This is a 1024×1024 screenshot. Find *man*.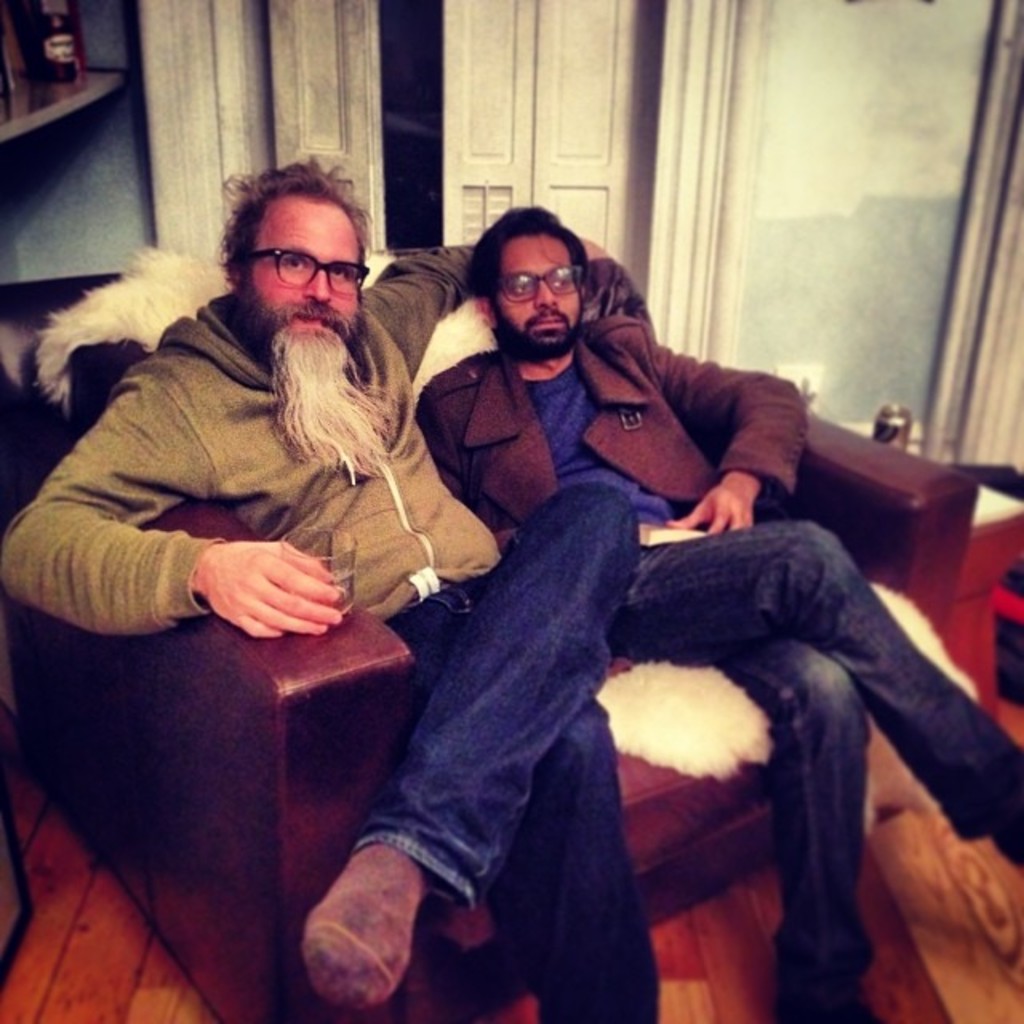
Bounding box: {"x1": 0, "y1": 141, "x2": 616, "y2": 1022}.
